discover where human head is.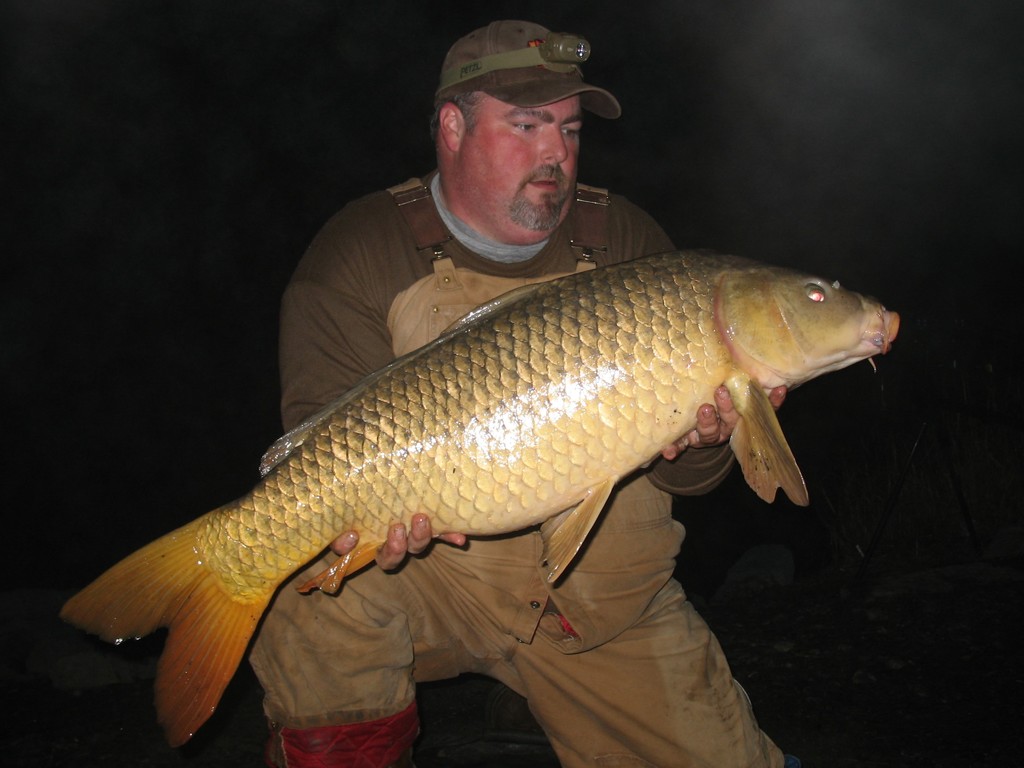
Discovered at bbox(408, 23, 623, 228).
